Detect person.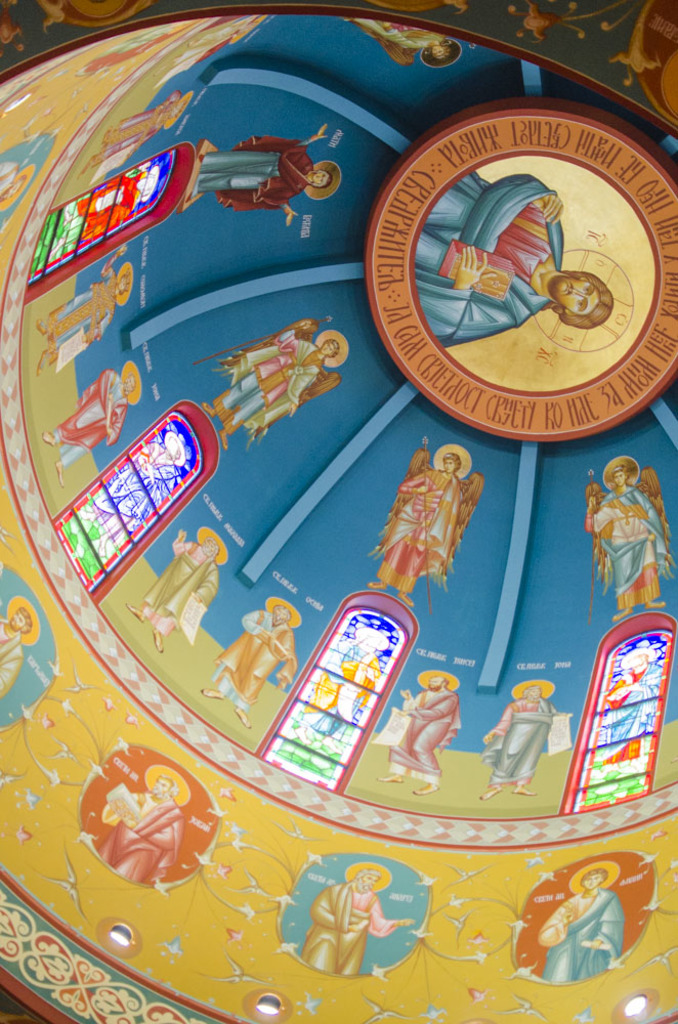
Detected at [left=87, top=767, right=192, bottom=890].
